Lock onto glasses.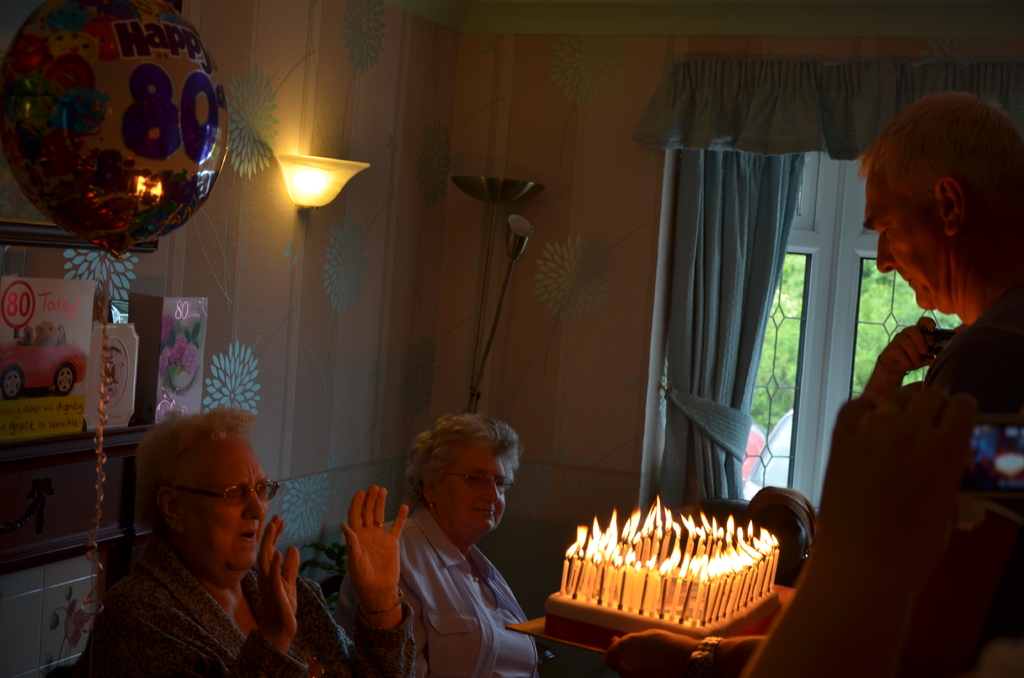
Locked: {"left": 442, "top": 470, "right": 515, "bottom": 496}.
